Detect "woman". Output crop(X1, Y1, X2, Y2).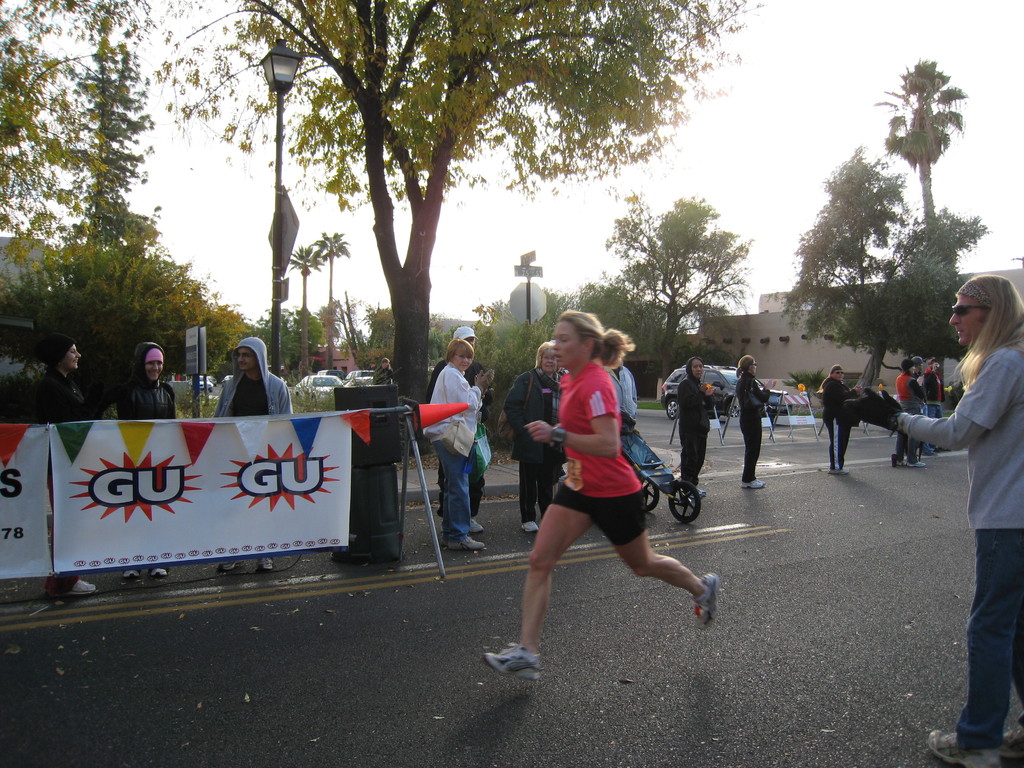
crop(422, 338, 485, 550).
